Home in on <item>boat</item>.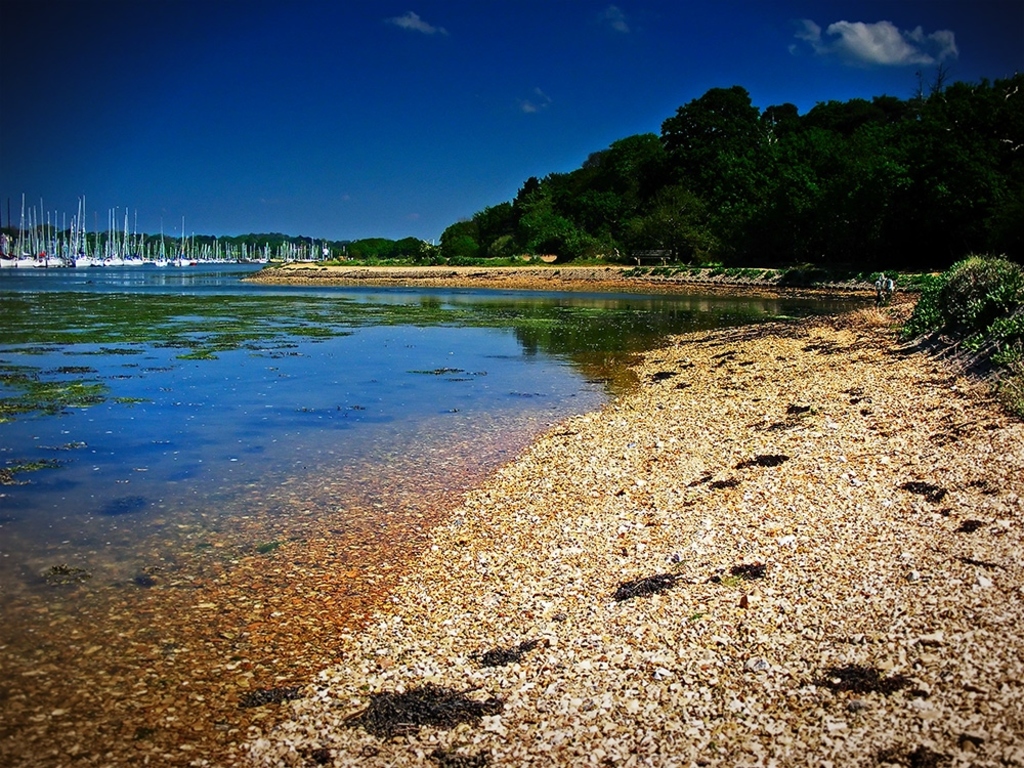
Homed in at locate(0, 193, 43, 270).
